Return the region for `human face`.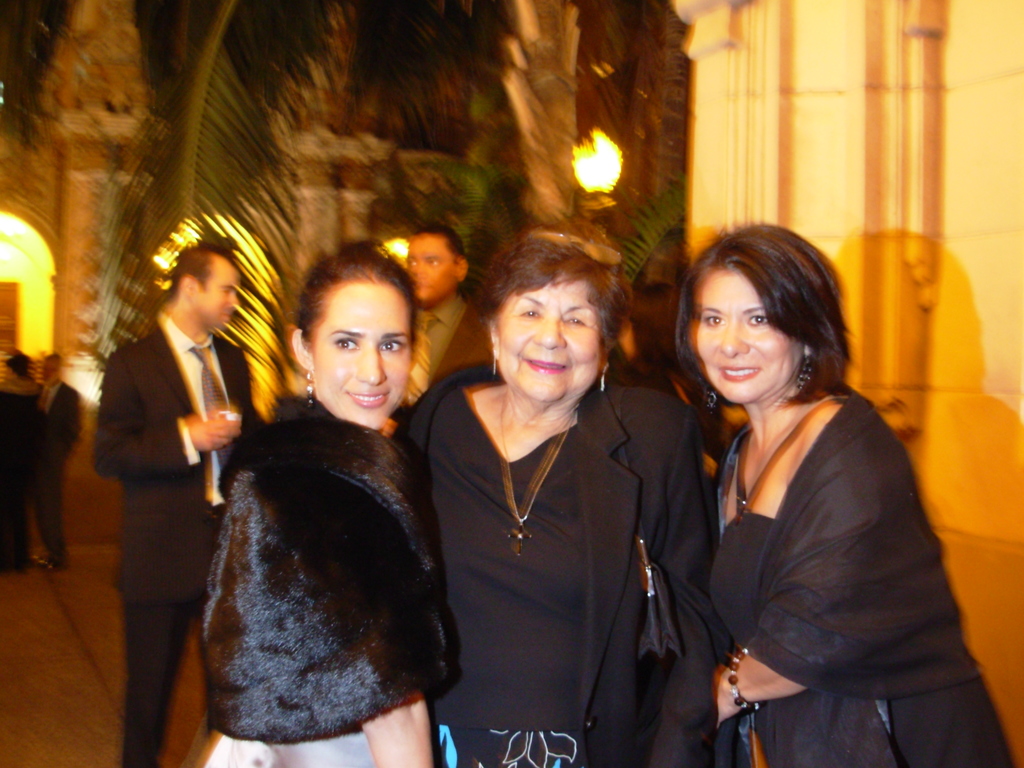
408/234/453/295.
